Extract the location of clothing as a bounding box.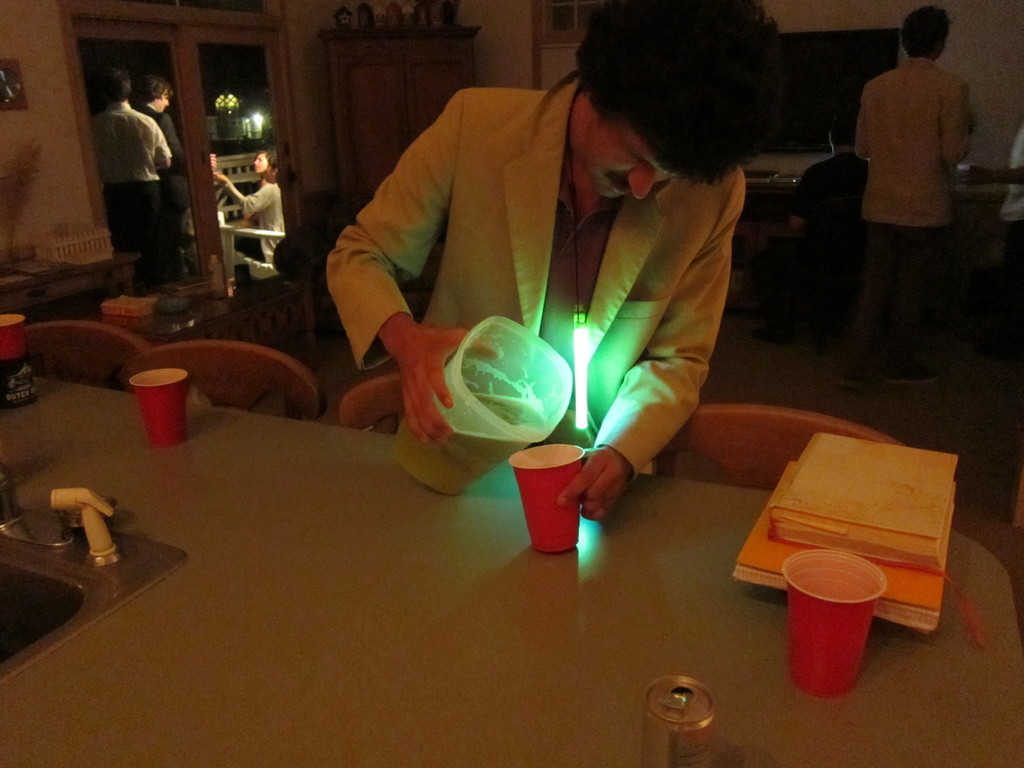
(90, 102, 172, 283).
